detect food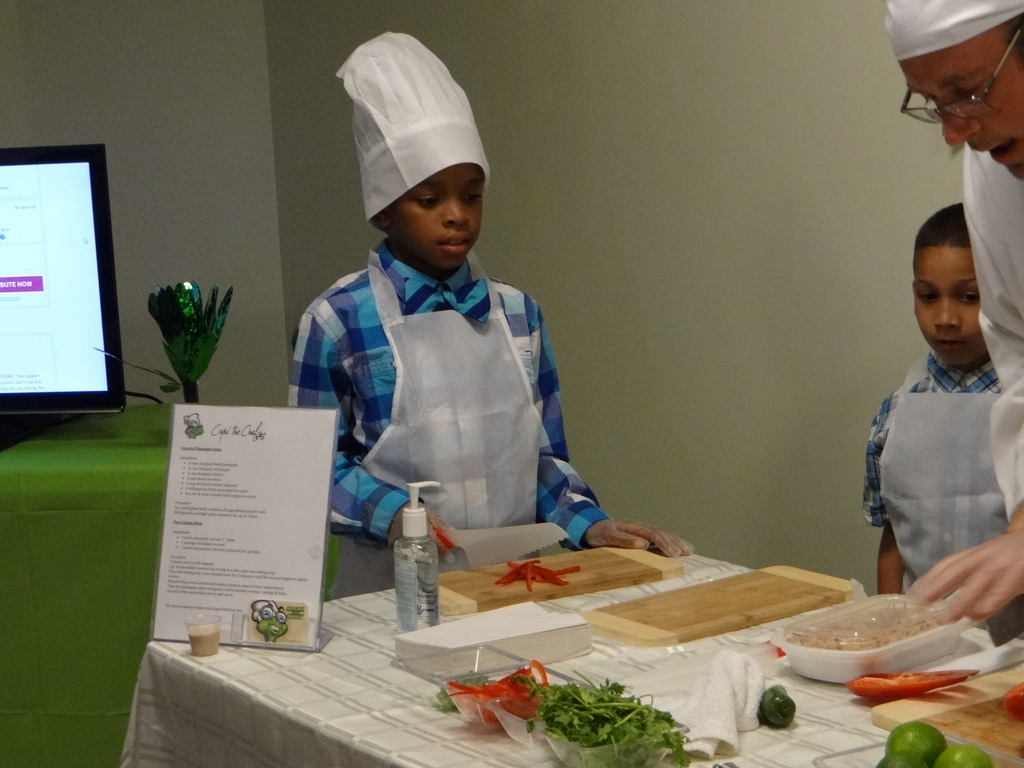
(884,718,947,767)
